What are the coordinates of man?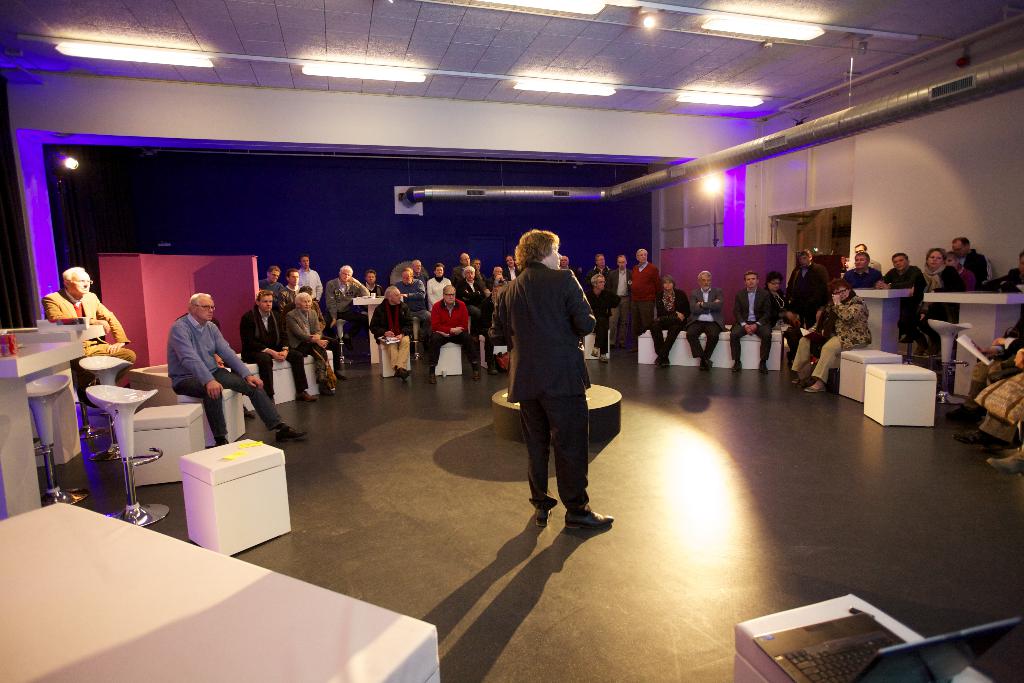
x1=326, y1=263, x2=375, y2=336.
